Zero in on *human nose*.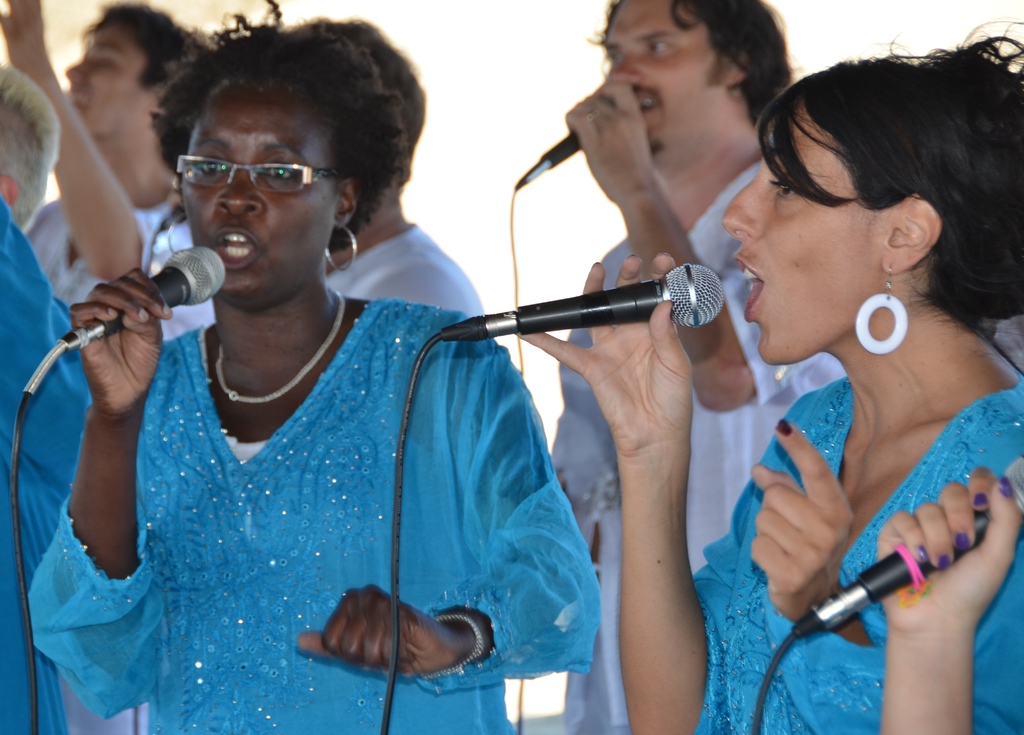
Zeroed in: <bbox>215, 165, 265, 215</bbox>.
